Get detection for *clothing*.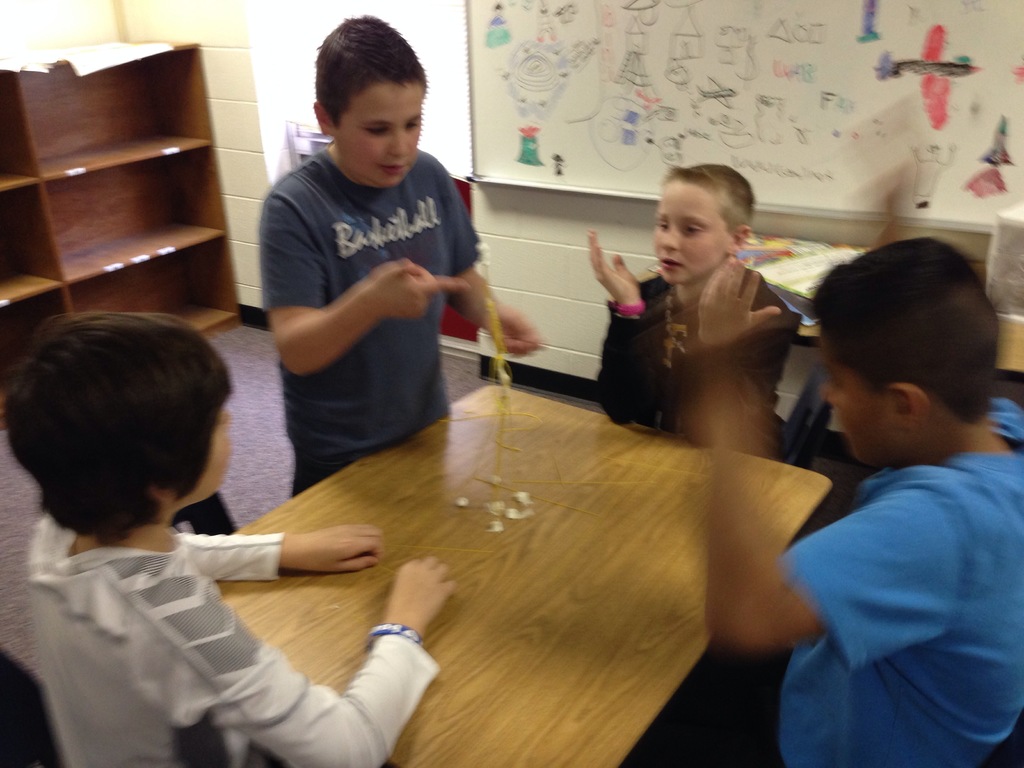
Detection: {"left": 251, "top": 112, "right": 493, "bottom": 464}.
